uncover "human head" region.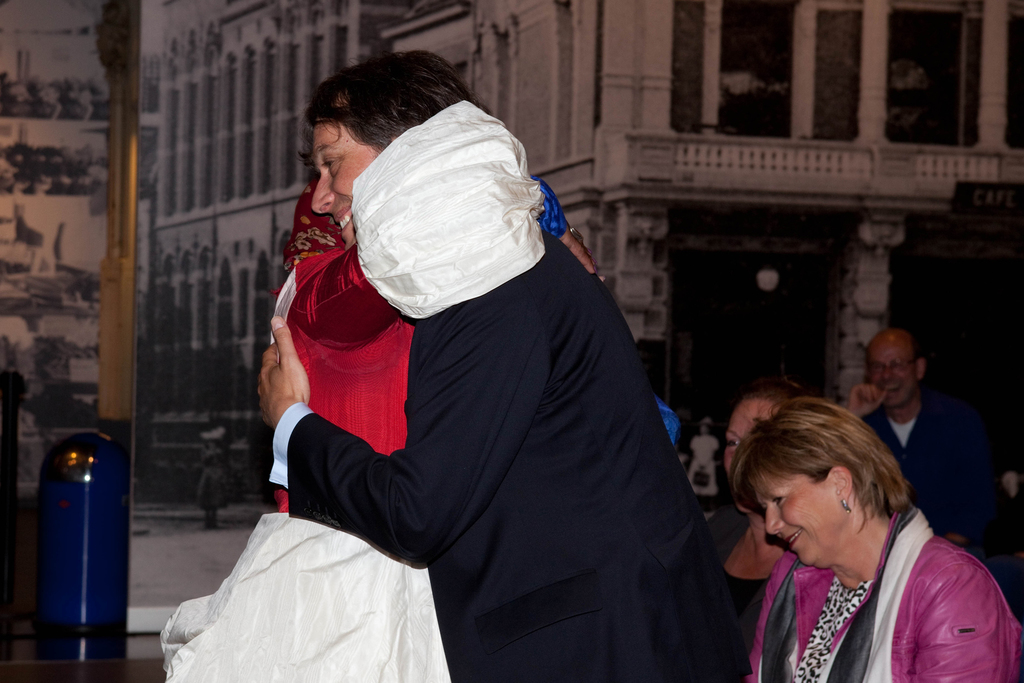
Uncovered: <bbox>737, 399, 928, 573</bbox>.
